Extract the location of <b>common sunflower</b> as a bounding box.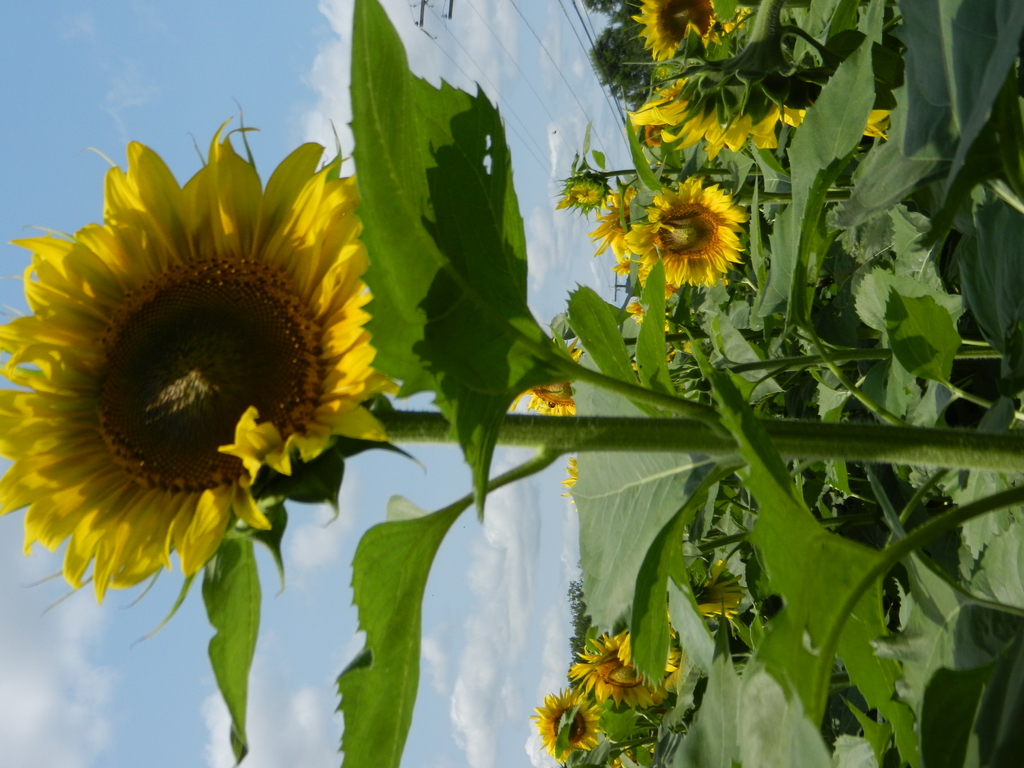
641,0,732,61.
